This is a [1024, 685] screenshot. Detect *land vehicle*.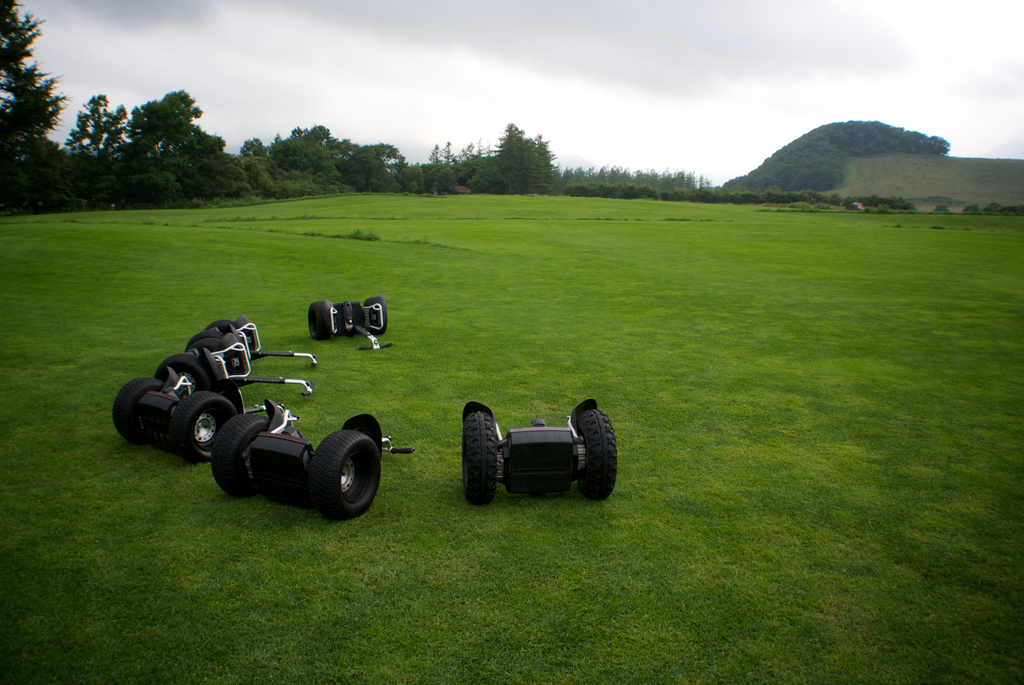
pyautogui.locateOnScreen(111, 367, 298, 462).
